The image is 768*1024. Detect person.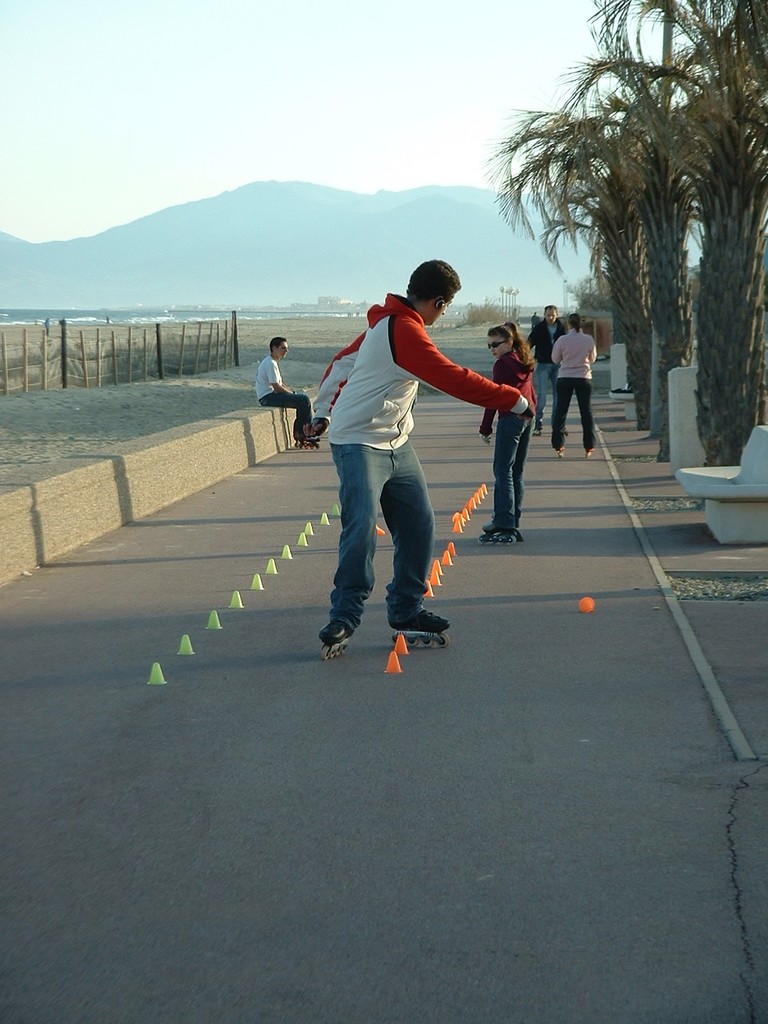
Detection: bbox(482, 314, 534, 533).
